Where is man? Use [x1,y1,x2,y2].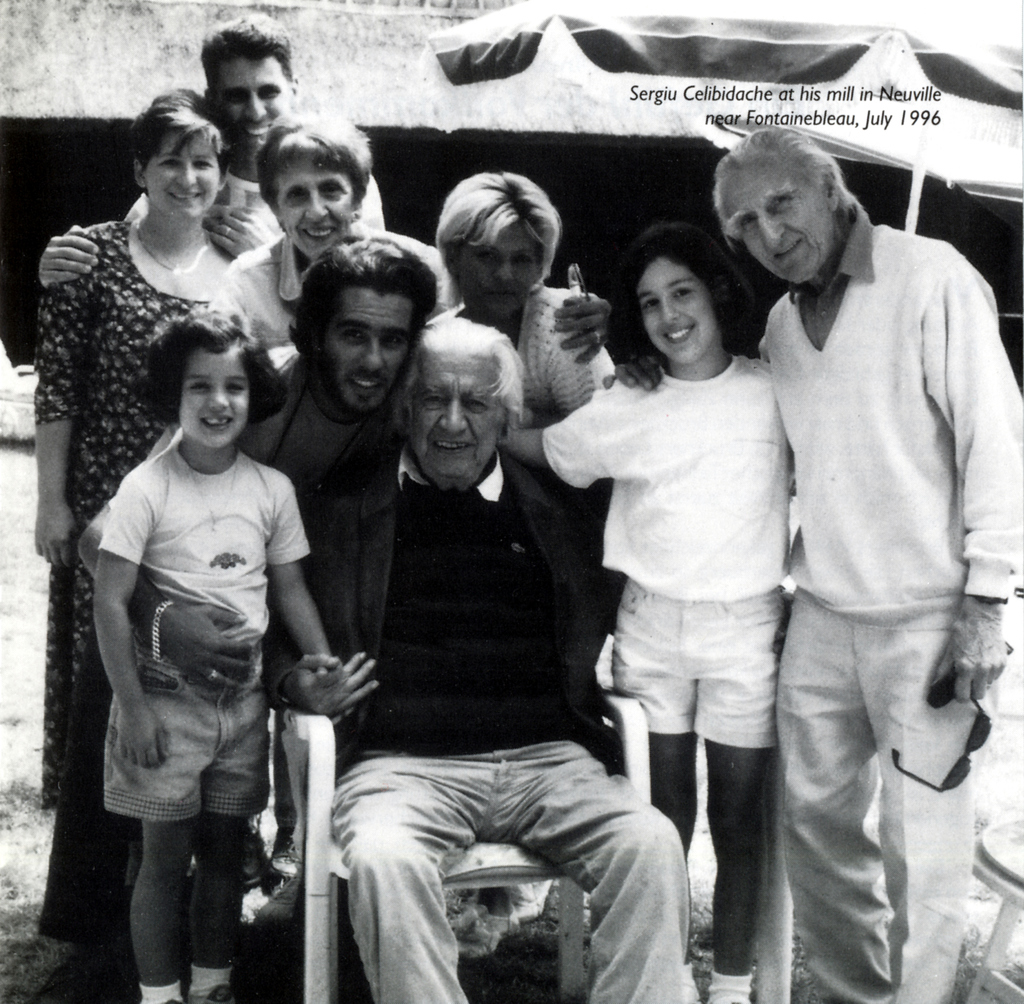
[72,226,561,1001].
